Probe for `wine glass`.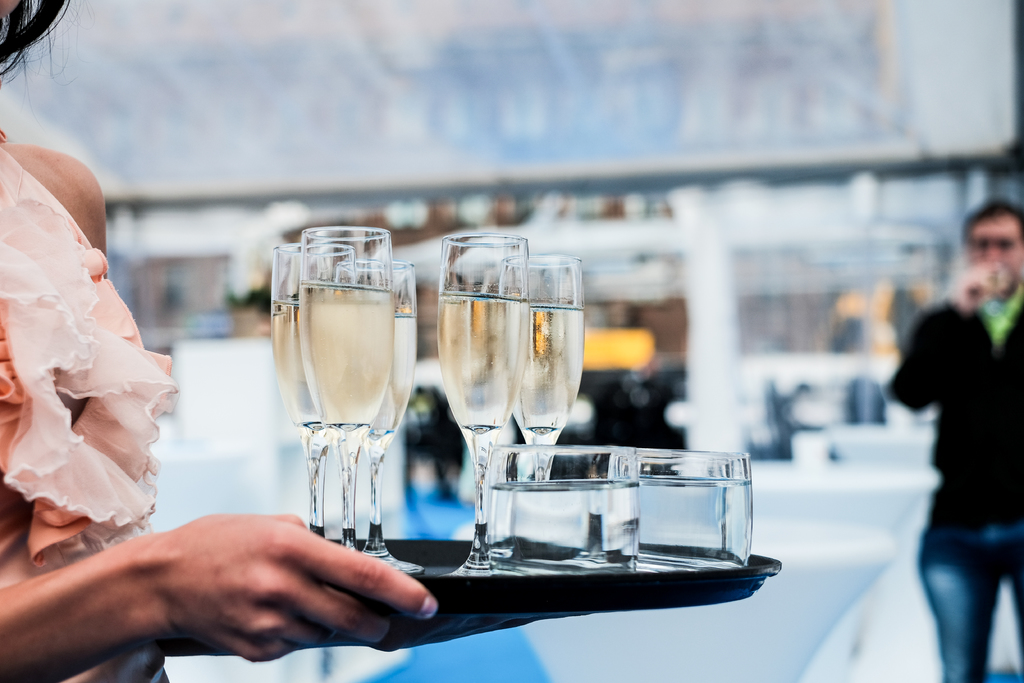
Probe result: detection(513, 258, 582, 483).
